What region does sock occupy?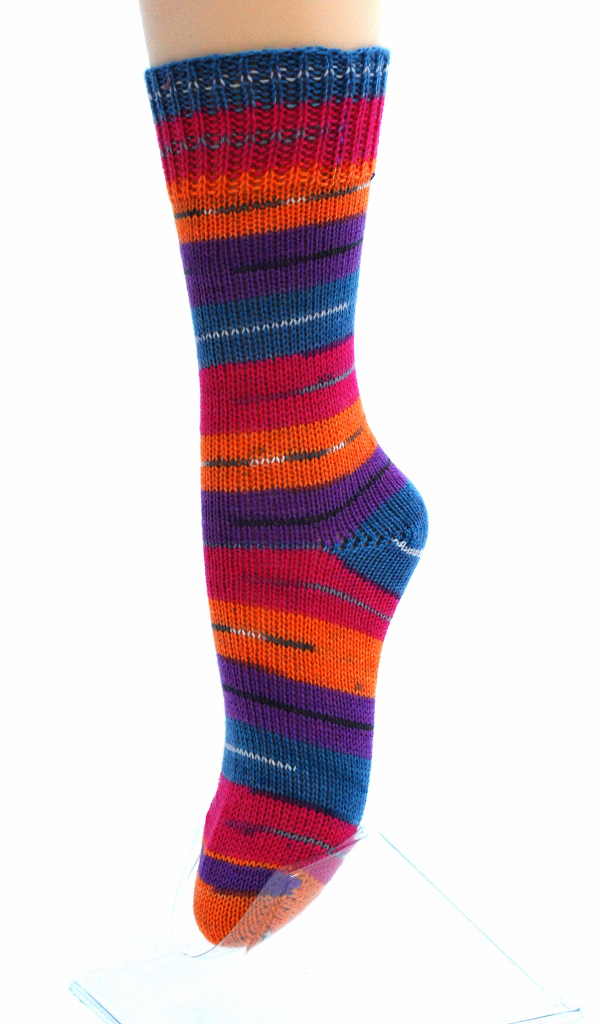
(147, 44, 434, 946).
